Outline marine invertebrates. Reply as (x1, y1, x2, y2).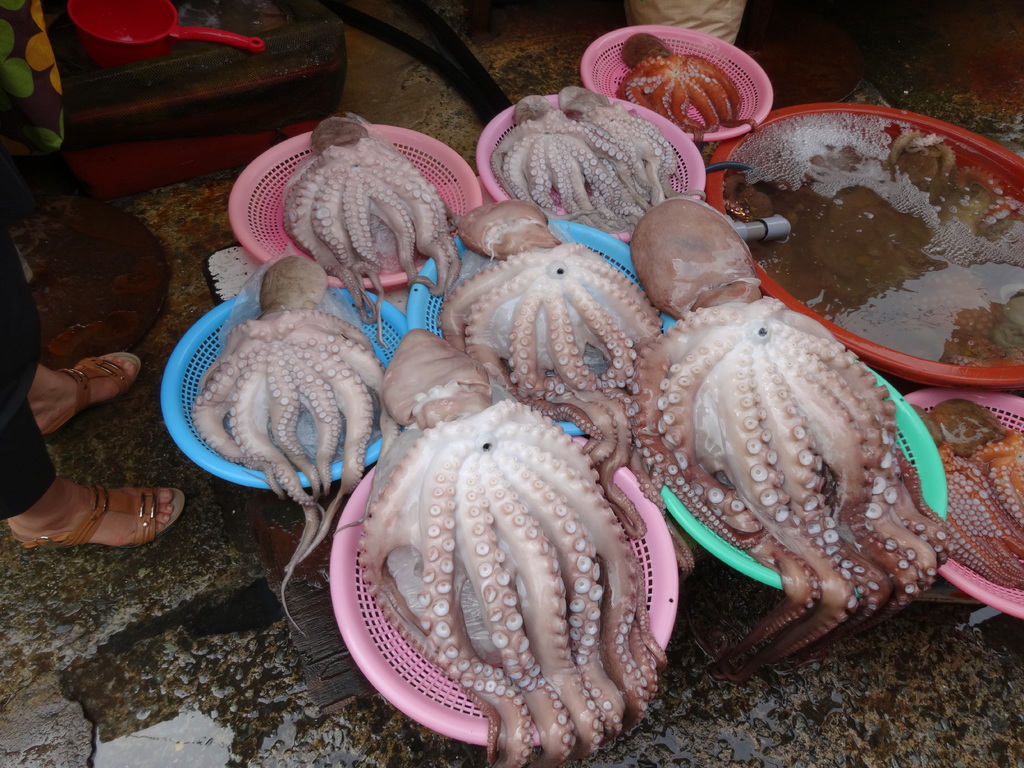
(612, 28, 758, 156).
